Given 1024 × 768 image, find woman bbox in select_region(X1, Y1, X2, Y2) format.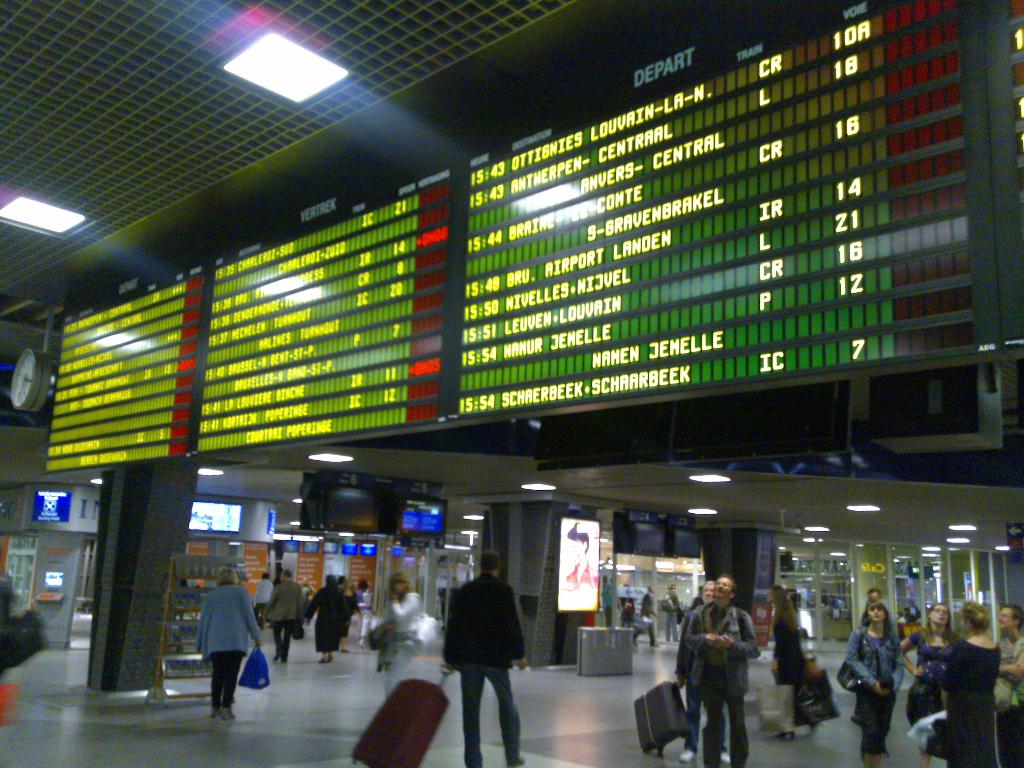
select_region(352, 577, 374, 644).
